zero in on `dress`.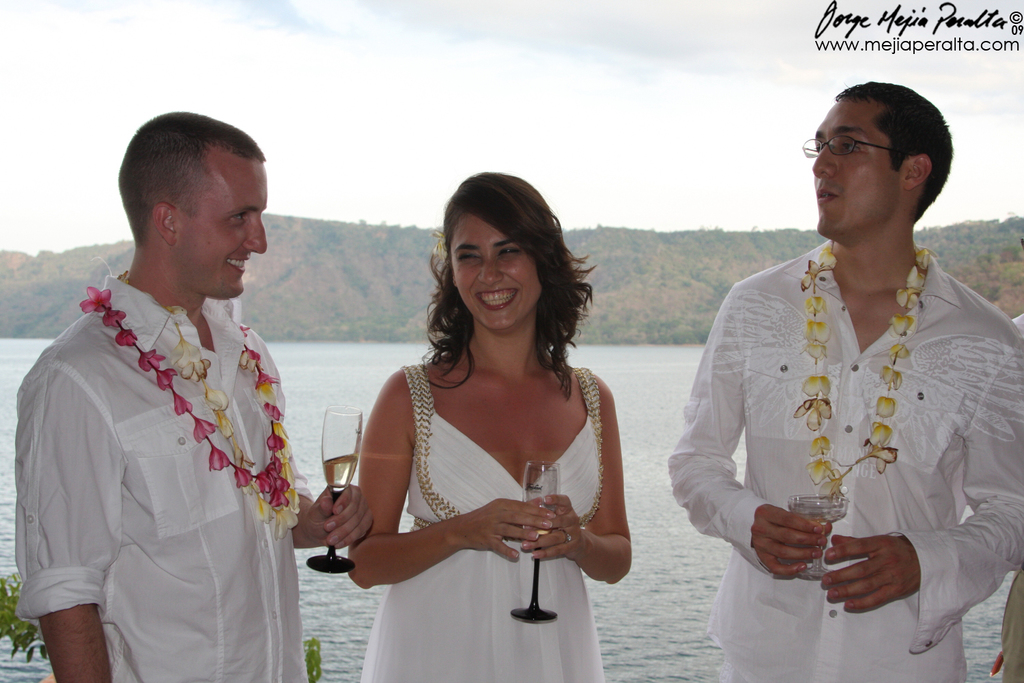
Zeroed in: bbox=(358, 359, 602, 682).
